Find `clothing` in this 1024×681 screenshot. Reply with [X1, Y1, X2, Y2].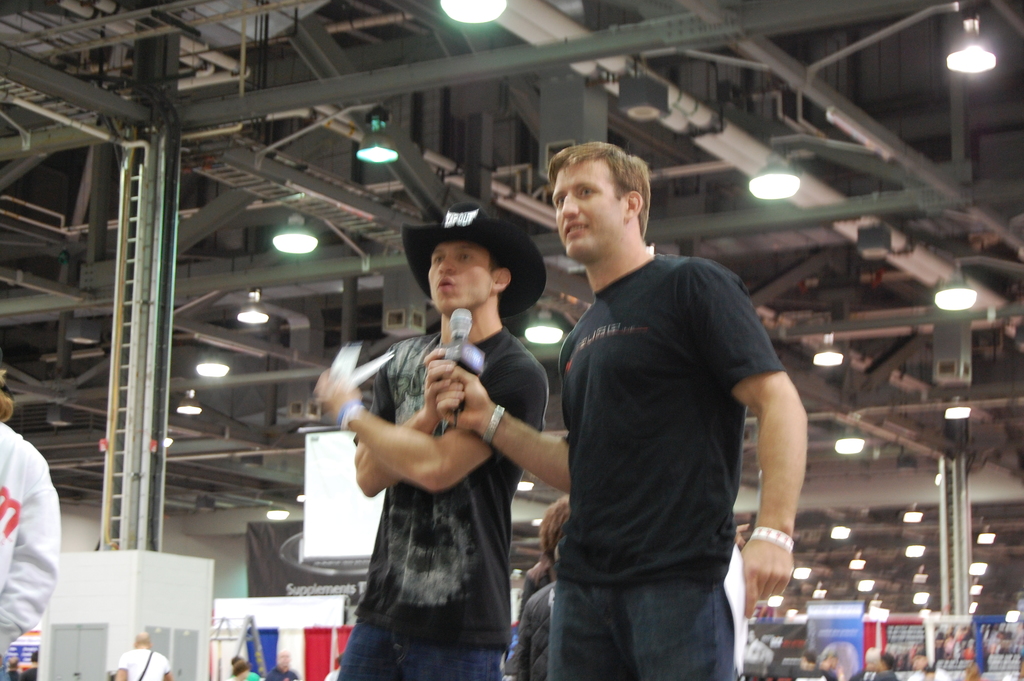
[335, 327, 550, 680].
